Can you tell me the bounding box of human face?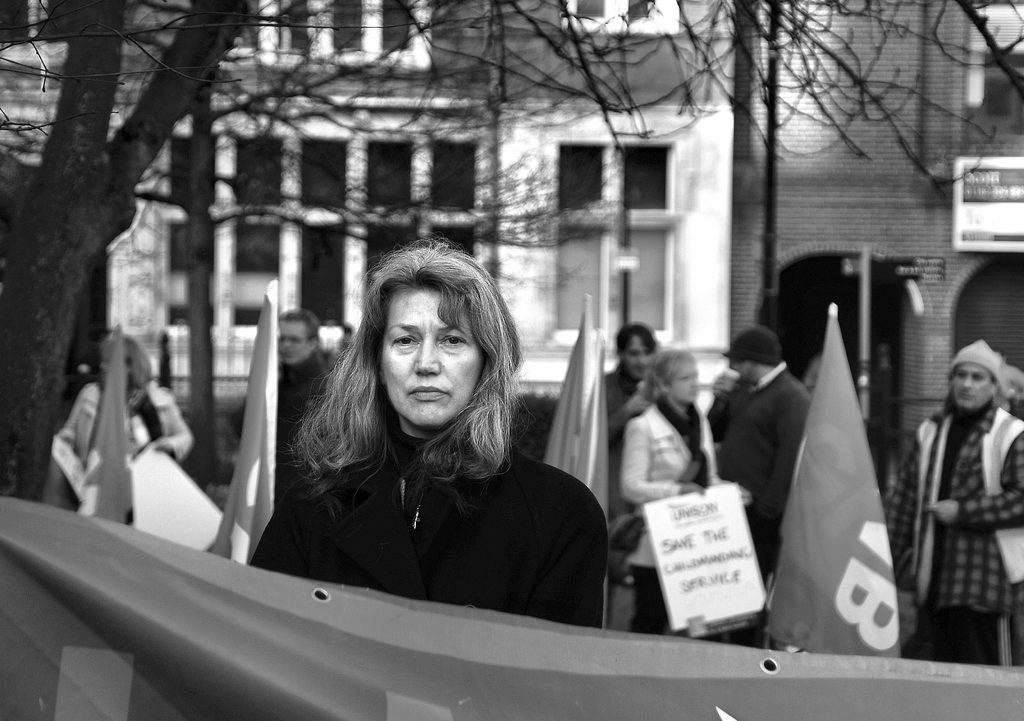
(625,333,658,377).
